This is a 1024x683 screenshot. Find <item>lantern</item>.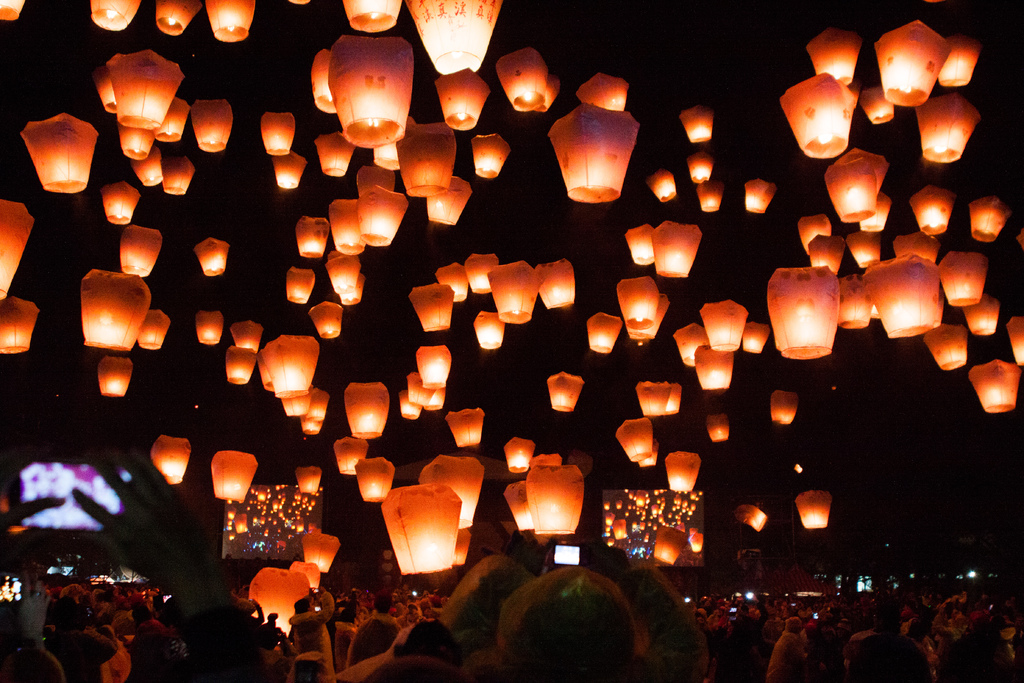
Bounding box: locate(307, 302, 340, 335).
